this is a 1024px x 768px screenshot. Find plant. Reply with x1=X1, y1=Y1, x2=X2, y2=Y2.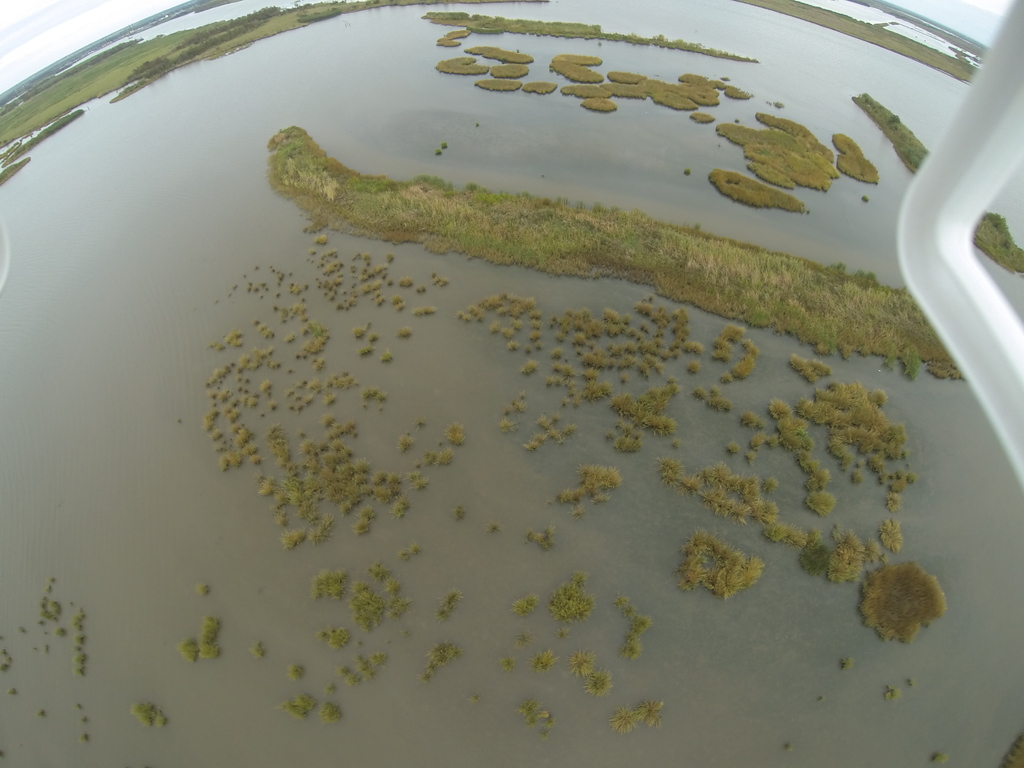
x1=419, y1=637, x2=463, y2=685.
